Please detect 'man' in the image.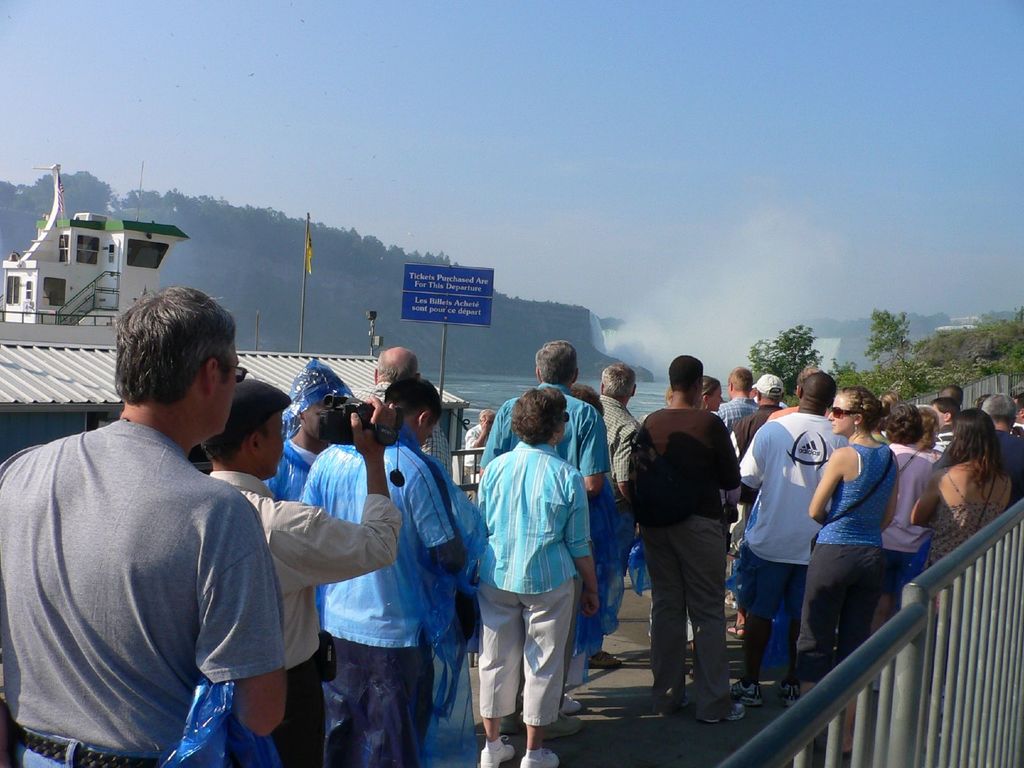
left=461, top=405, right=499, bottom=483.
